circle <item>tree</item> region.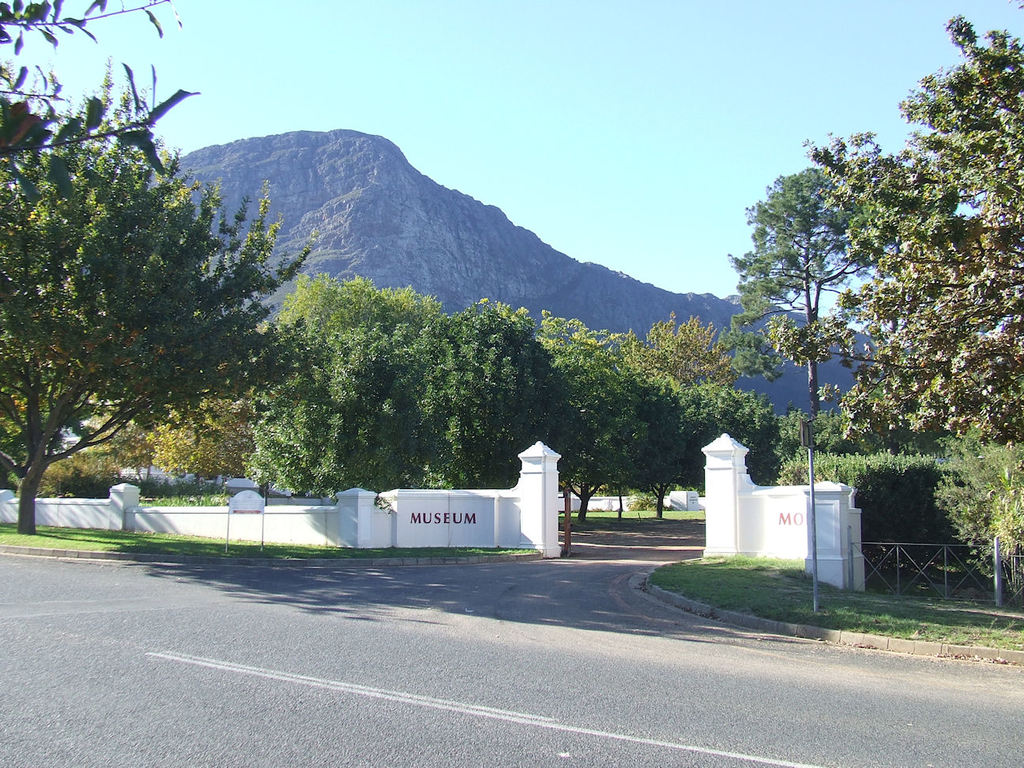
Region: <box>0,47,320,533</box>.
